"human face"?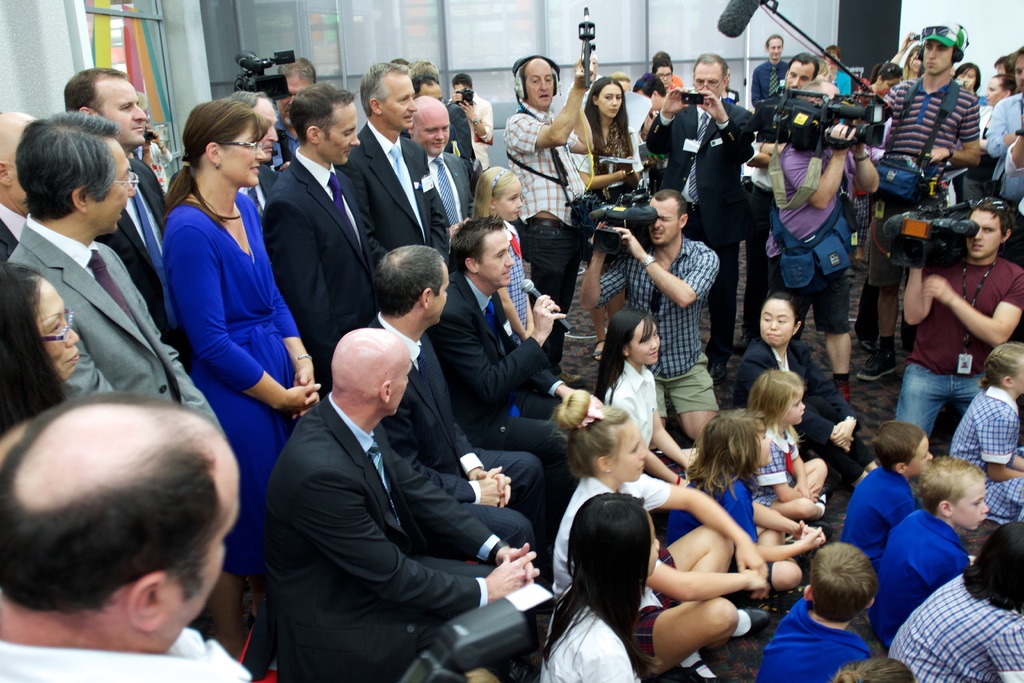
x1=650 y1=200 x2=678 y2=244
